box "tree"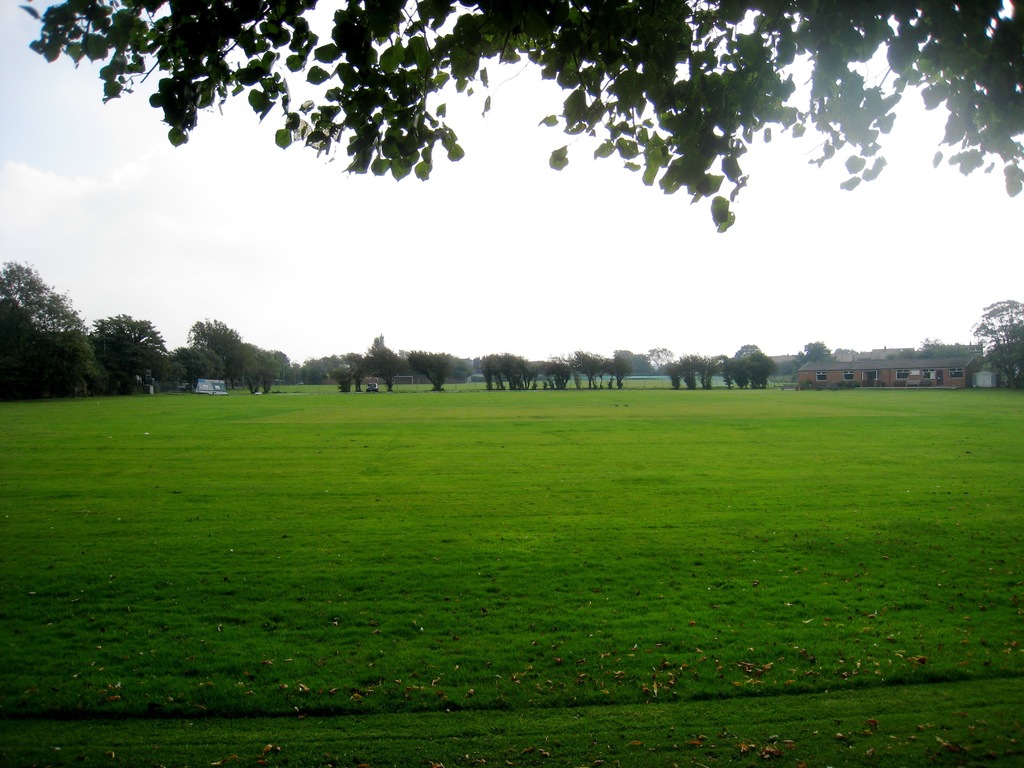
bbox(961, 299, 1023, 385)
